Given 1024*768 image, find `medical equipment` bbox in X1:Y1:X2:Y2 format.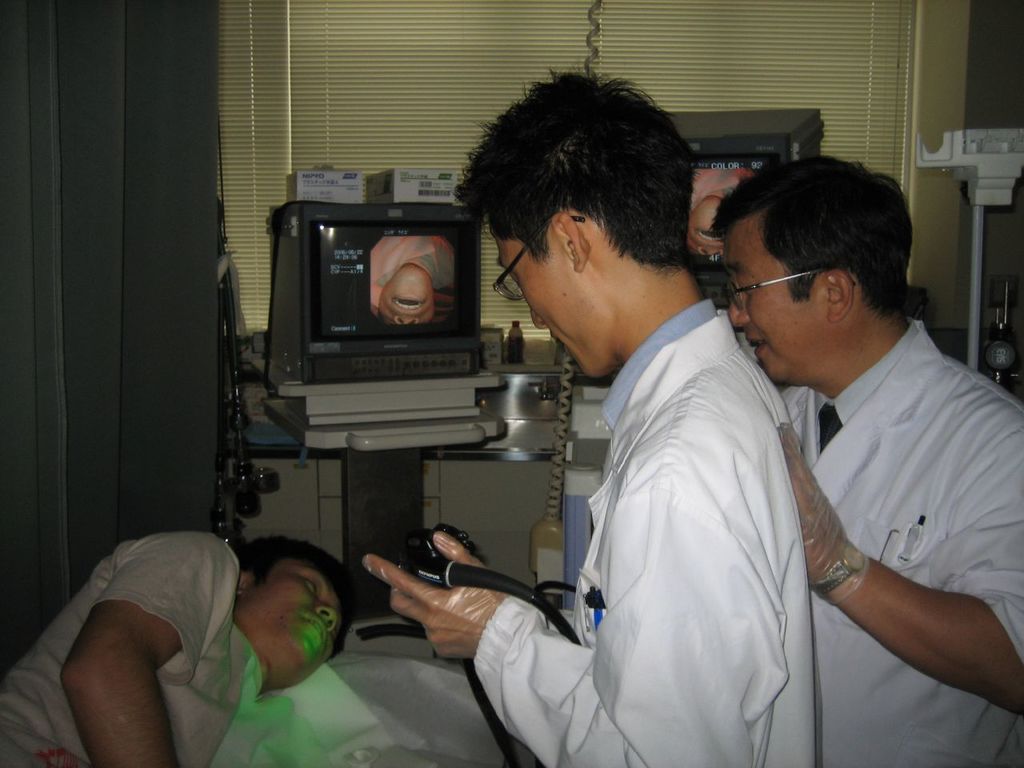
223:208:504:767.
